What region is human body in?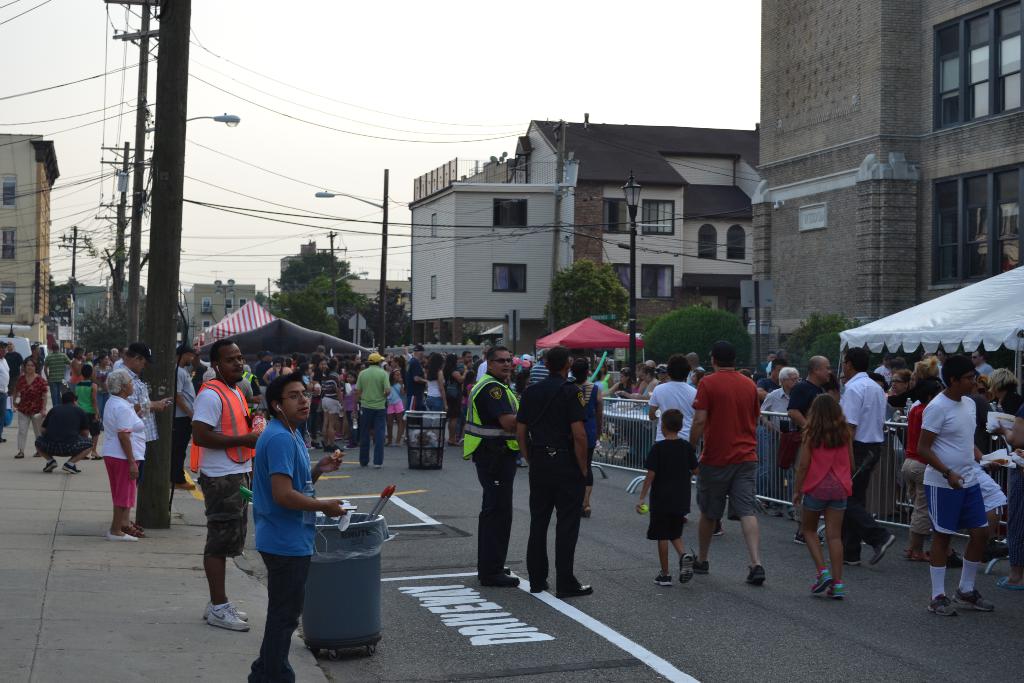
BBox(459, 372, 529, 586).
